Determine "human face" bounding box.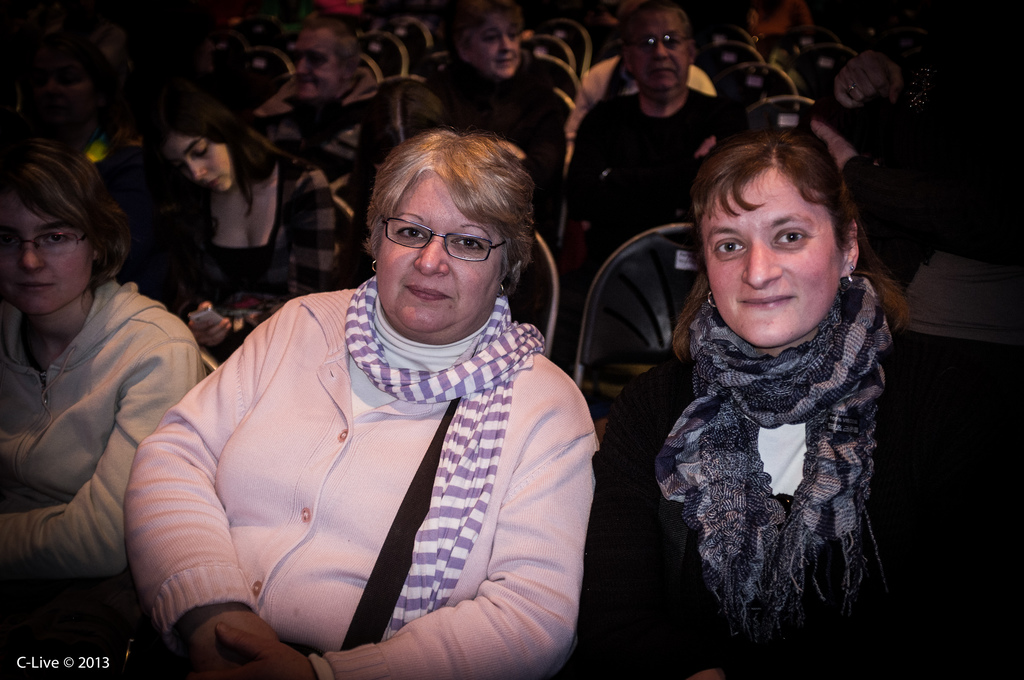
Determined: locate(0, 182, 91, 316).
